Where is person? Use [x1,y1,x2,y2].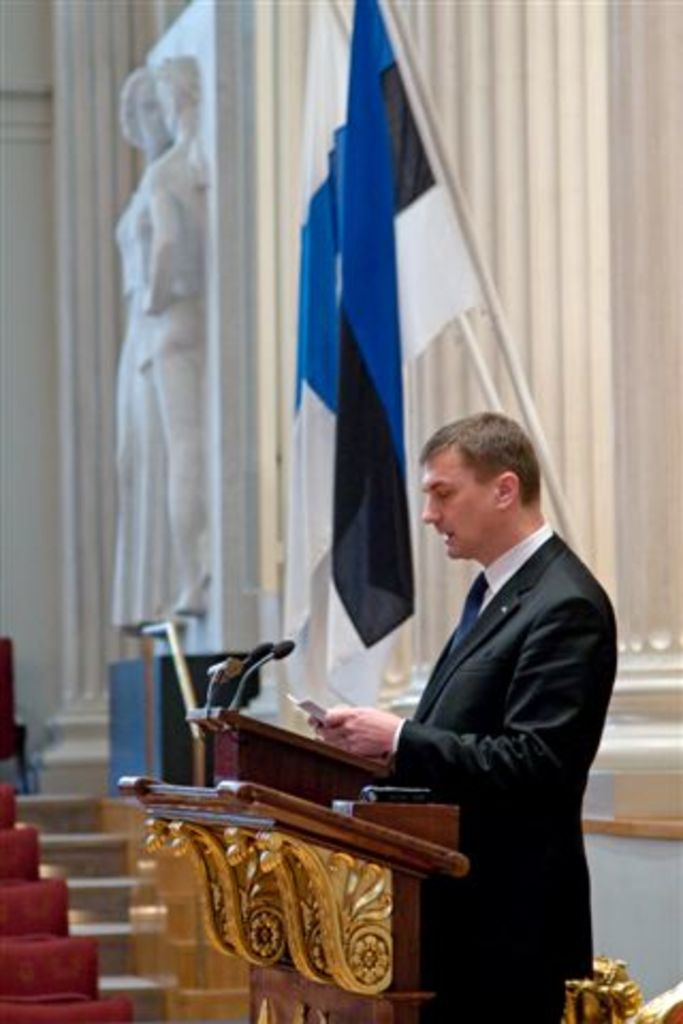
[365,375,623,998].
